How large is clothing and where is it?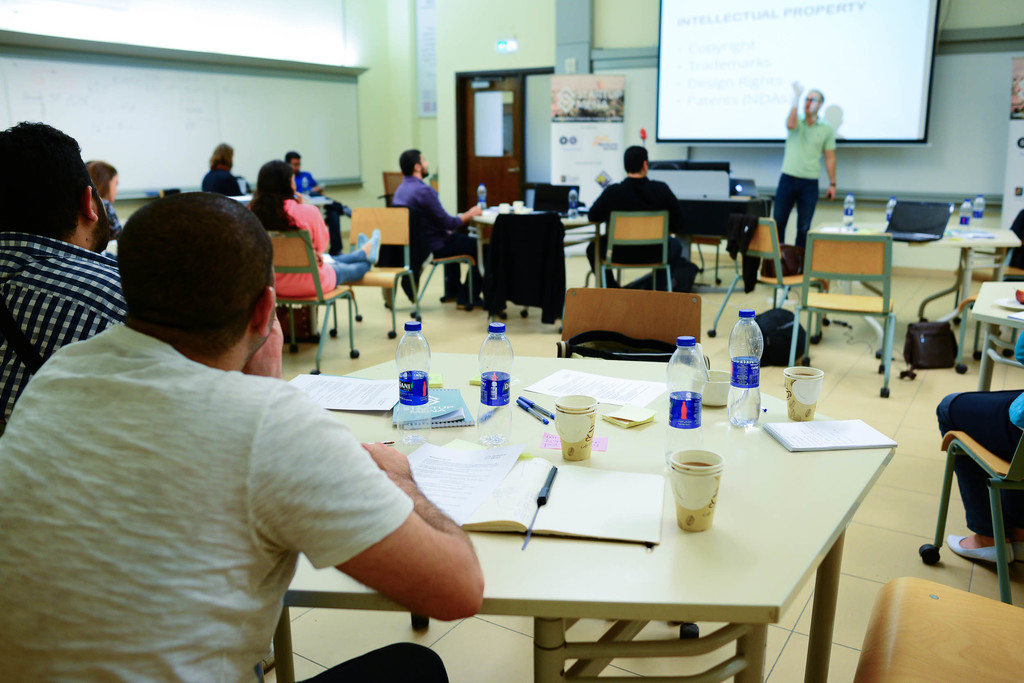
Bounding box: [x1=936, y1=320, x2=1023, y2=532].
